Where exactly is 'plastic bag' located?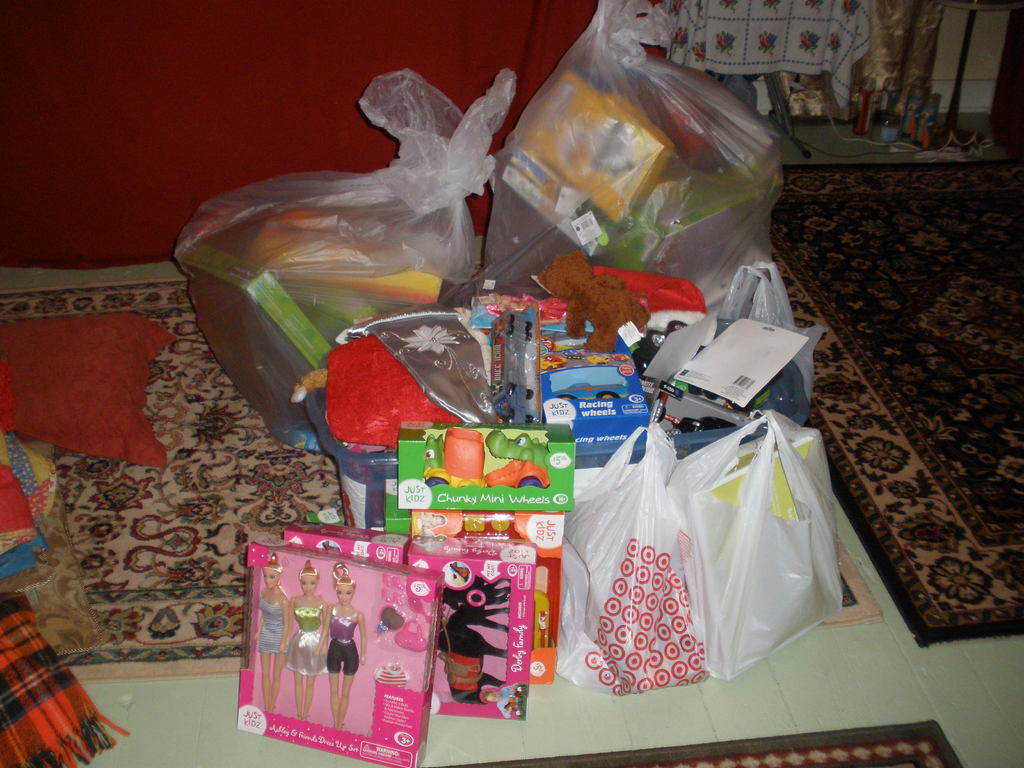
Its bounding box is (559,420,710,696).
